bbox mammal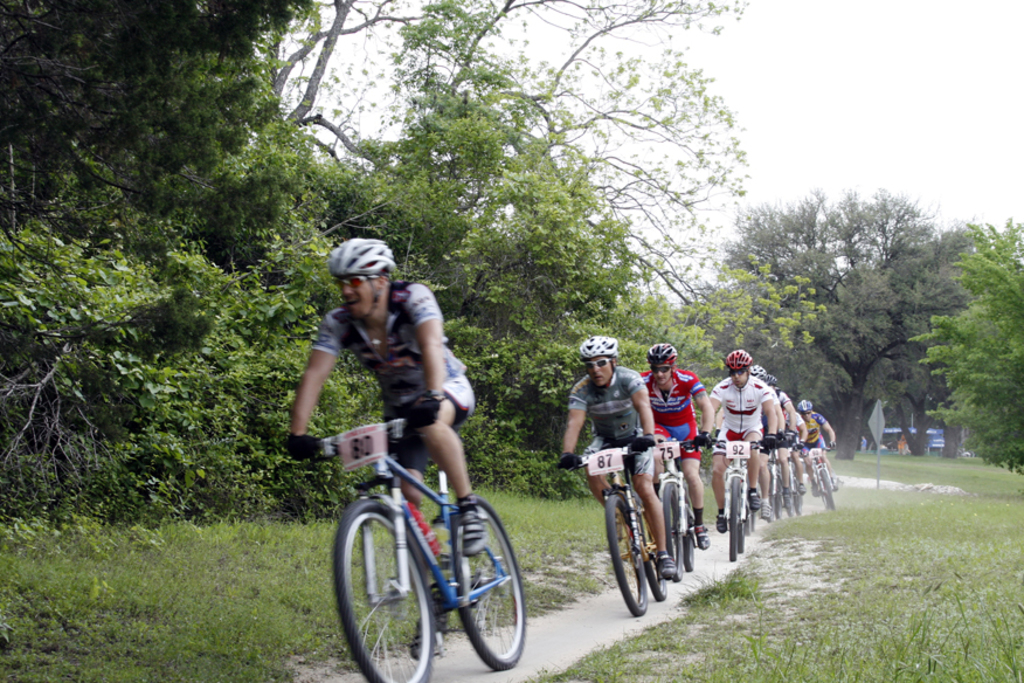
{"left": 754, "top": 364, "right": 786, "bottom": 491}
